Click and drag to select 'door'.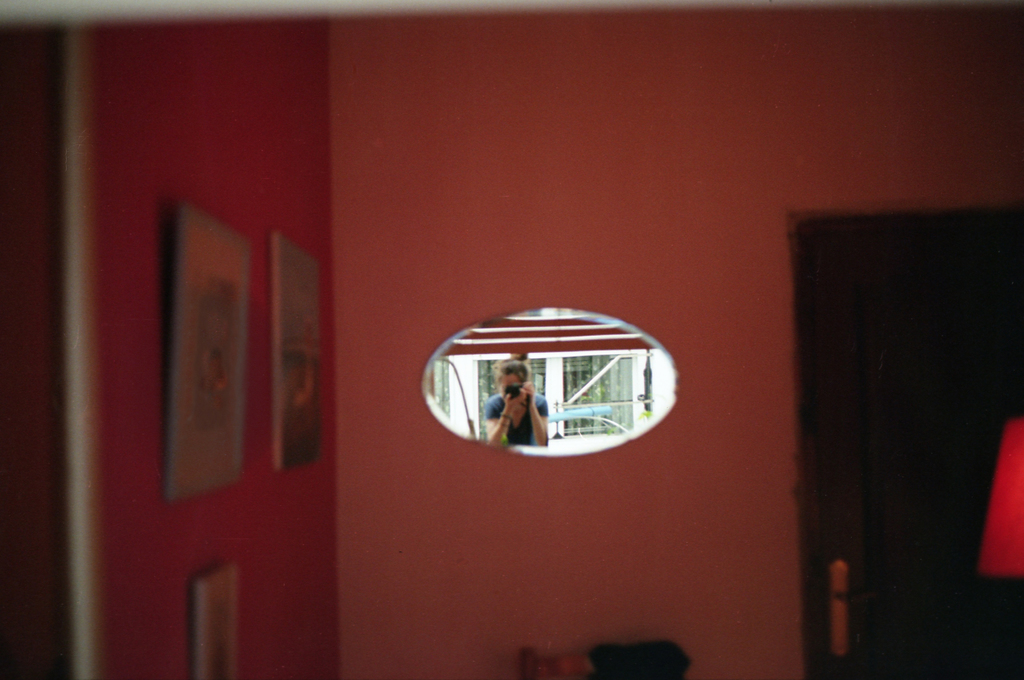
Selection: <bbox>779, 138, 997, 668</bbox>.
